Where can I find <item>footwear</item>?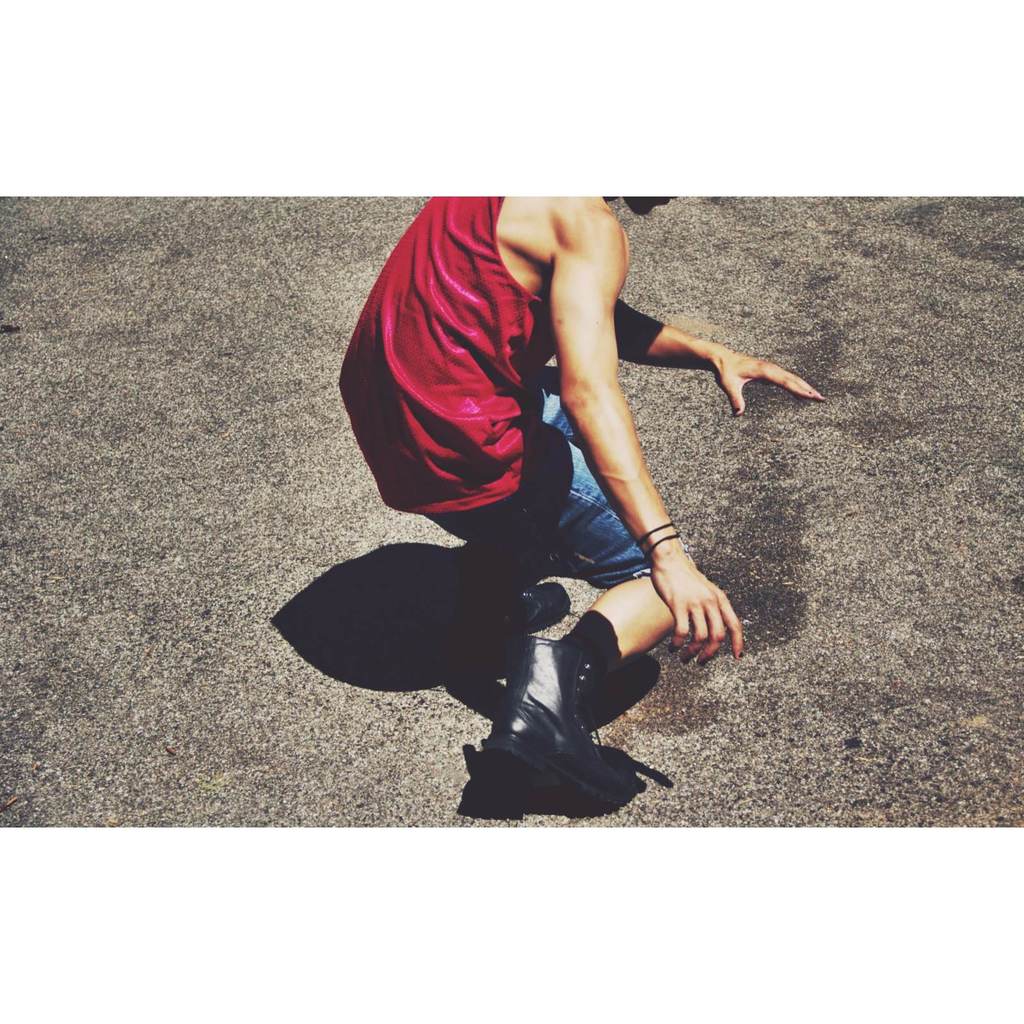
You can find it at <region>454, 545, 576, 644</region>.
